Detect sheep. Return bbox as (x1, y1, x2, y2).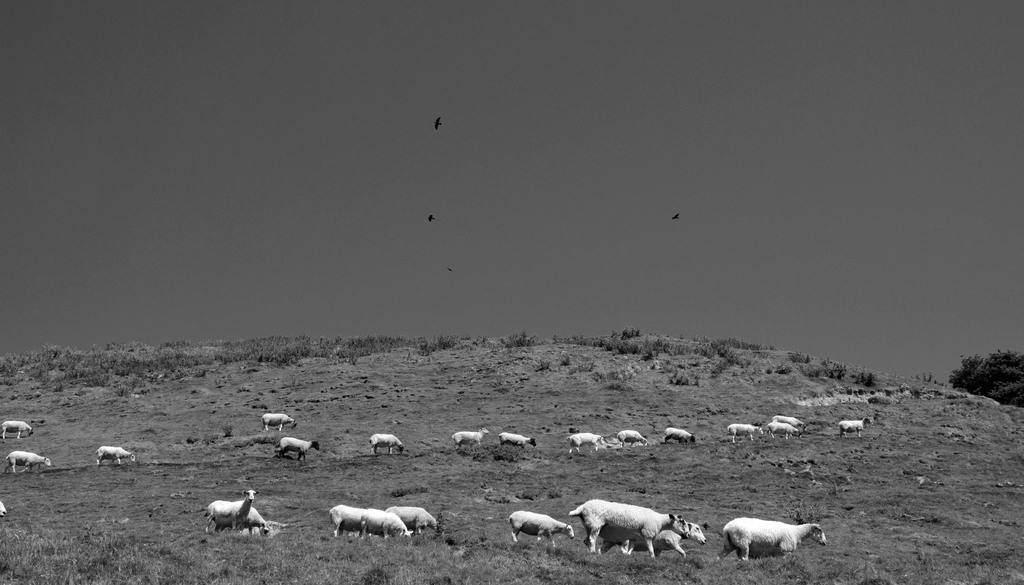
(658, 424, 701, 445).
